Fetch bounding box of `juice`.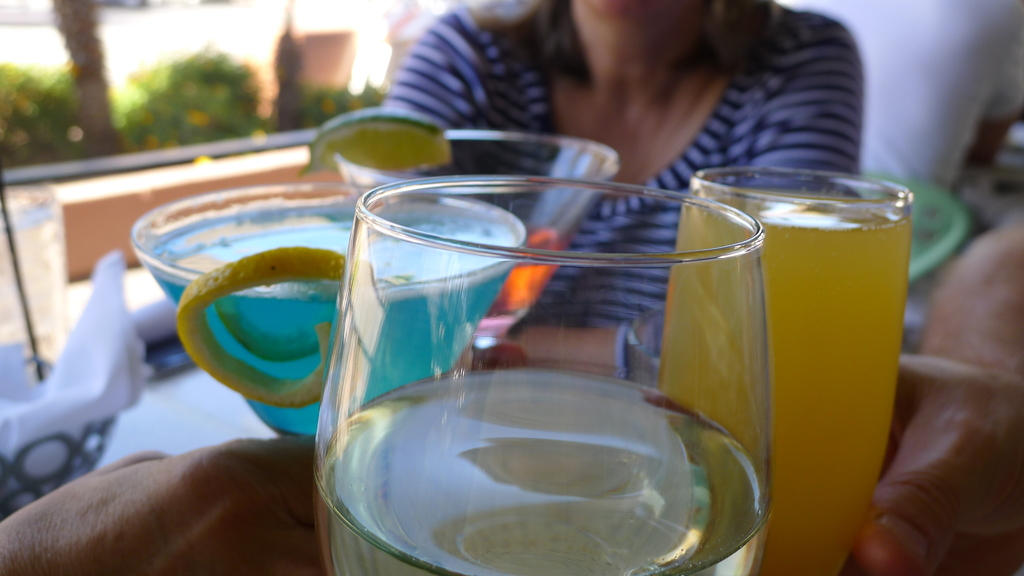
Bbox: rect(140, 205, 506, 439).
